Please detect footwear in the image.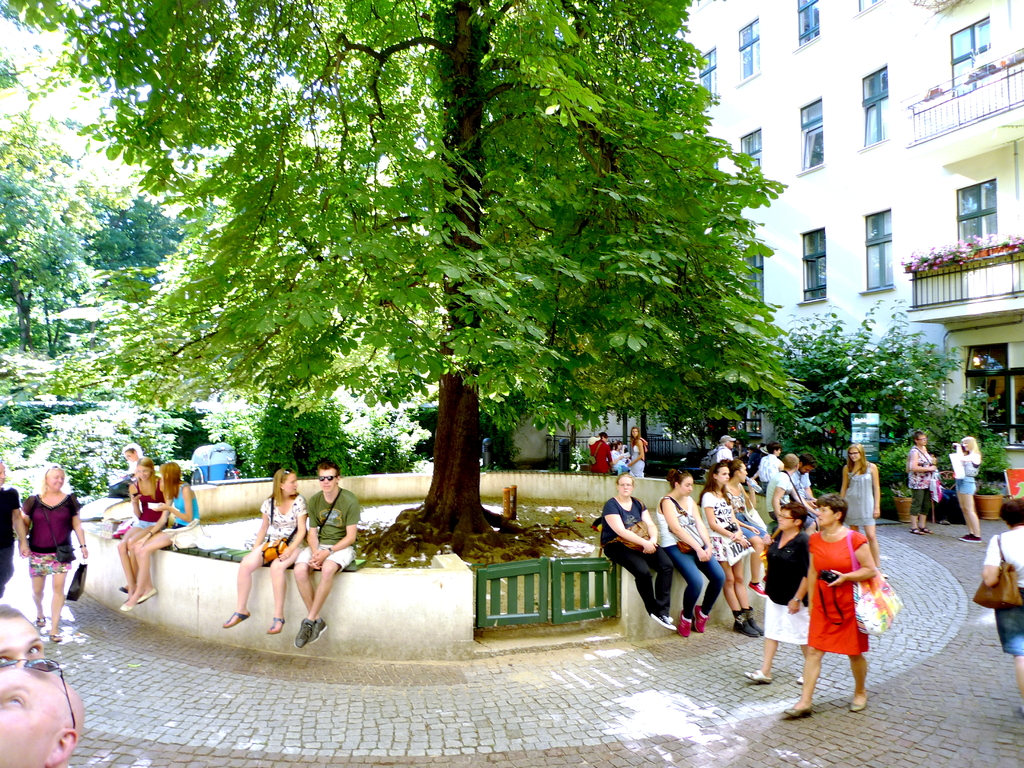
left=678, top=607, right=692, bottom=639.
